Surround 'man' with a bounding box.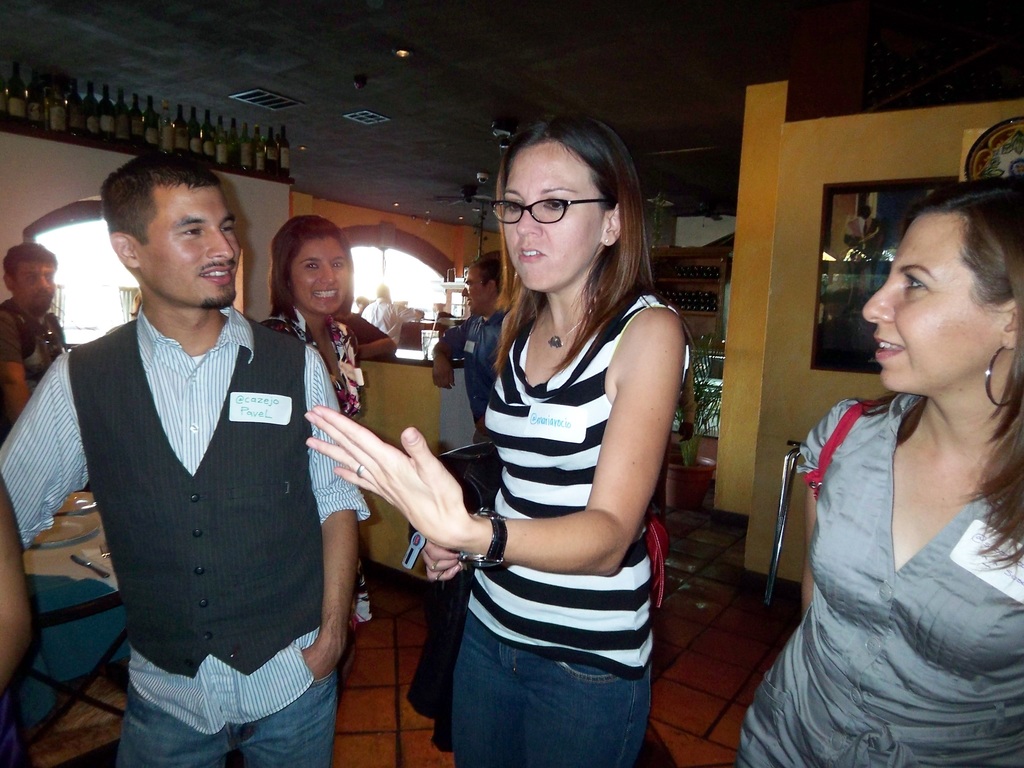
{"left": 26, "top": 155, "right": 355, "bottom": 745}.
